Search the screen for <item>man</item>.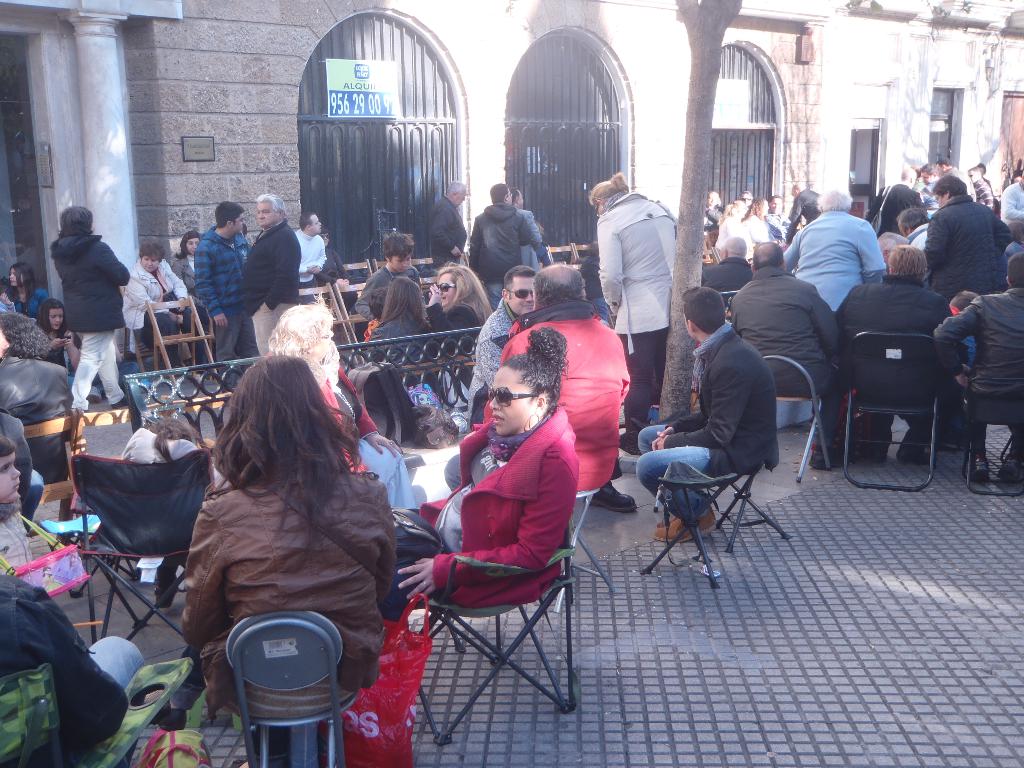
Found at (835,244,953,466).
